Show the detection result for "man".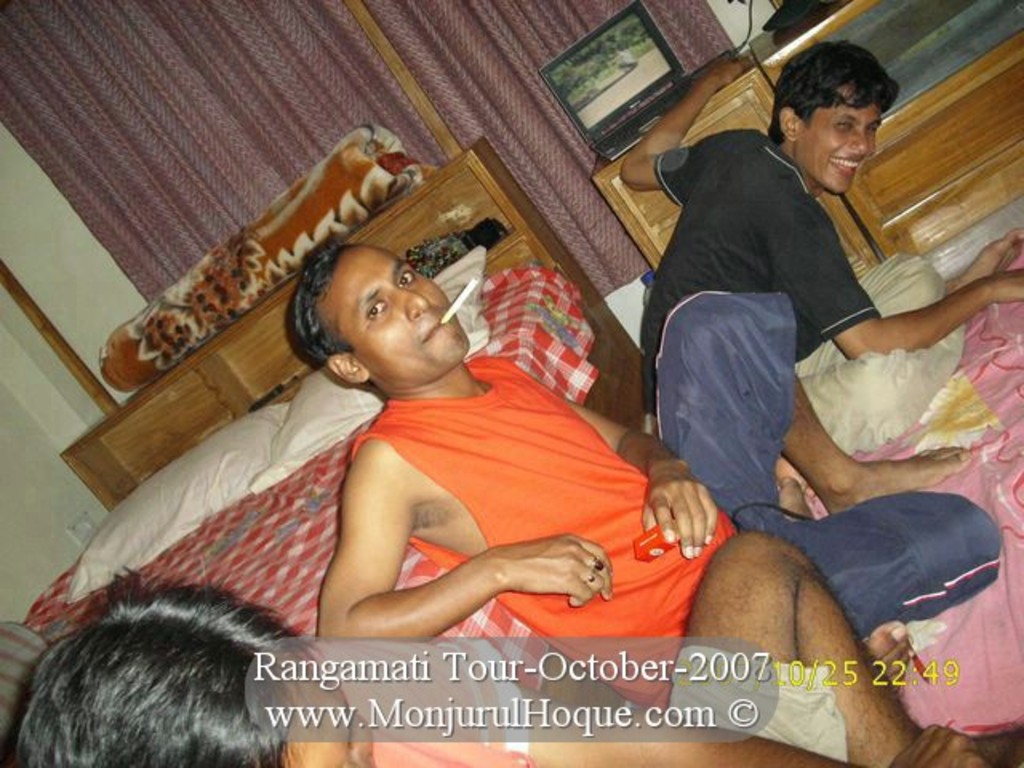
[10, 531, 1022, 766].
